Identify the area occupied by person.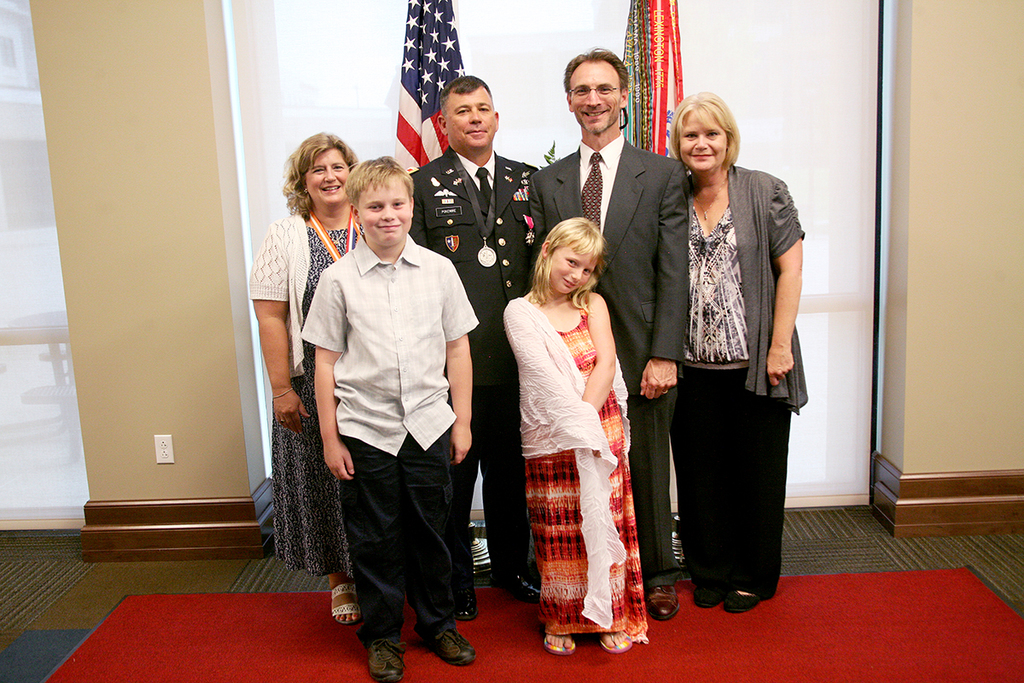
Area: <region>249, 128, 361, 626</region>.
